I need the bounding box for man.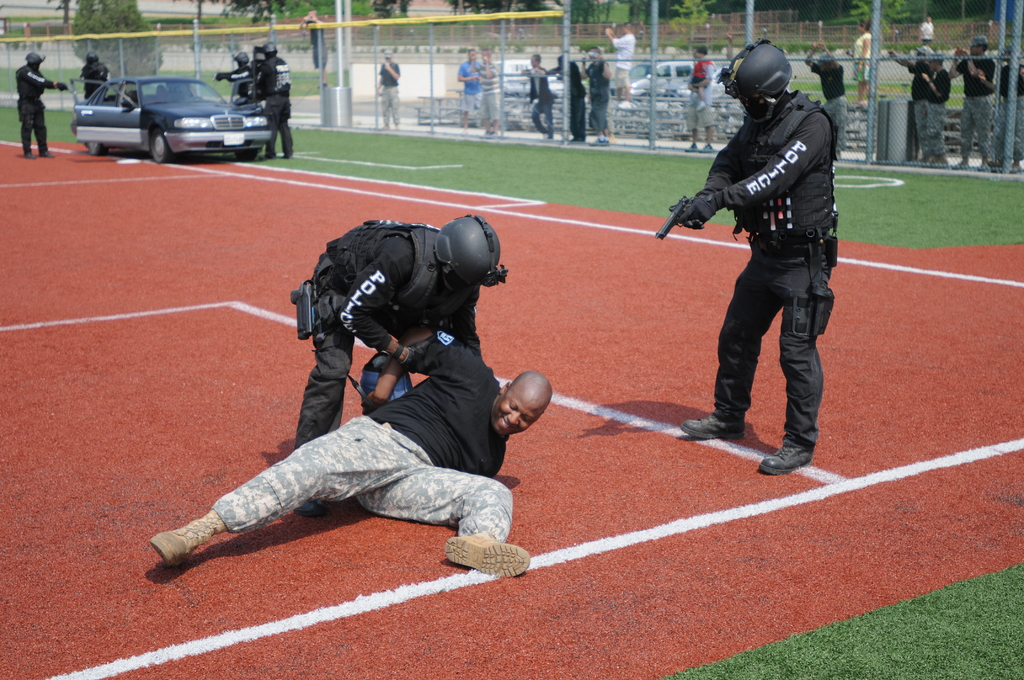
Here it is: box=[216, 45, 294, 159].
